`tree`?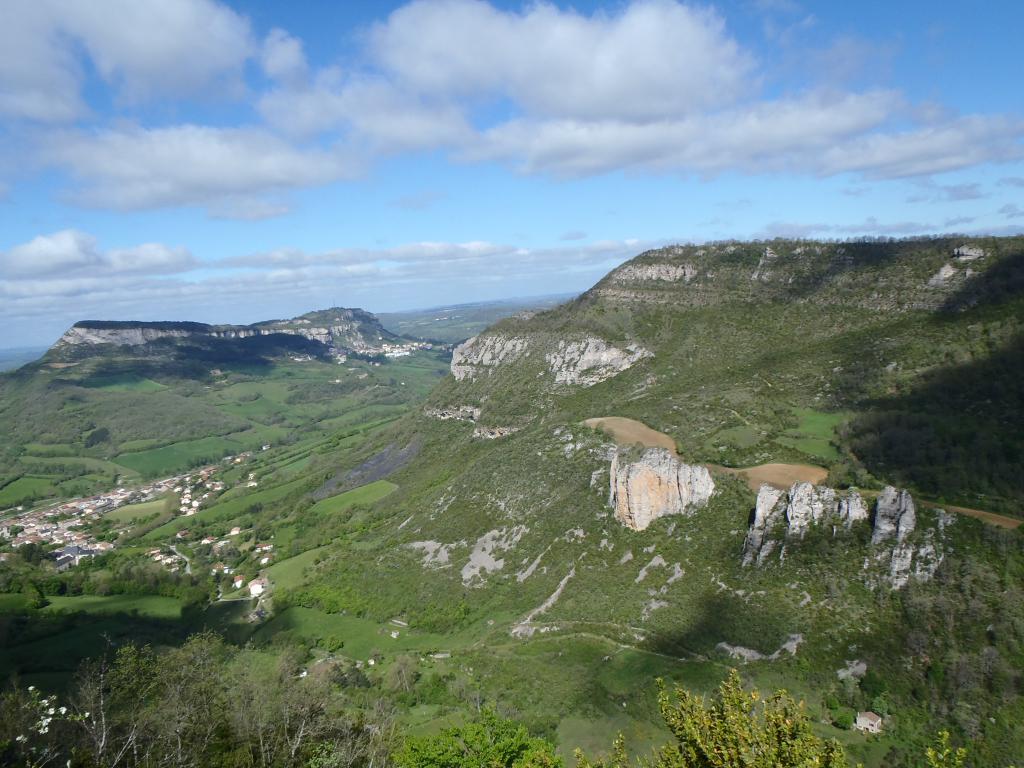
bbox=(575, 670, 857, 767)
